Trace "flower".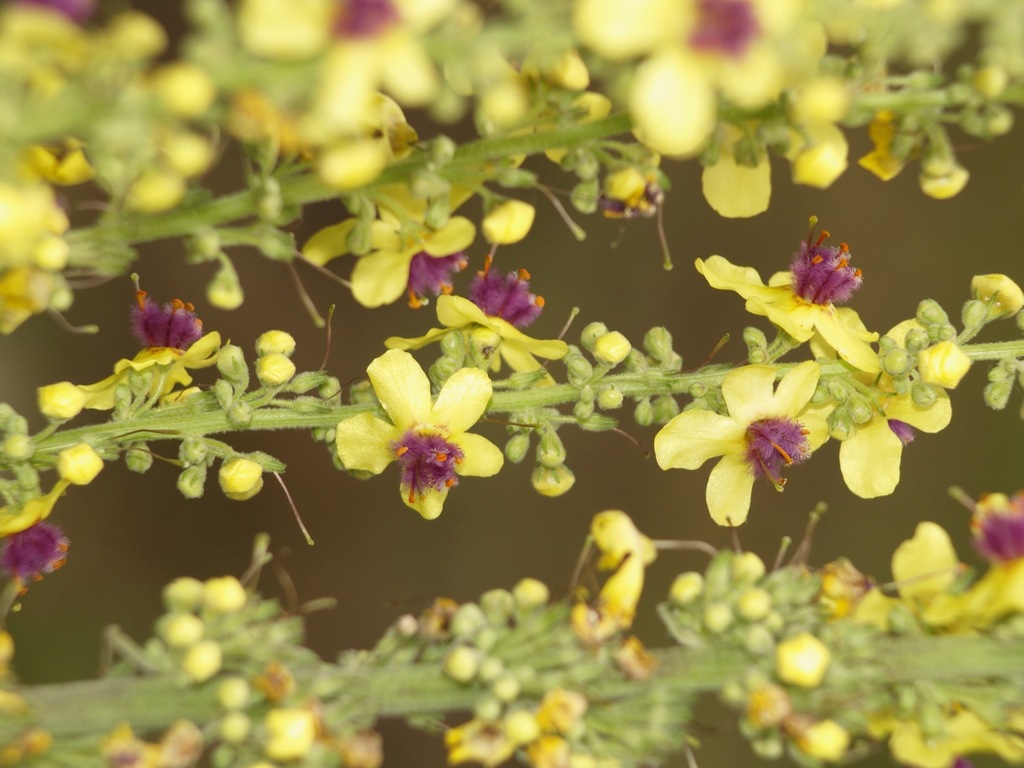
Traced to box=[356, 367, 488, 528].
